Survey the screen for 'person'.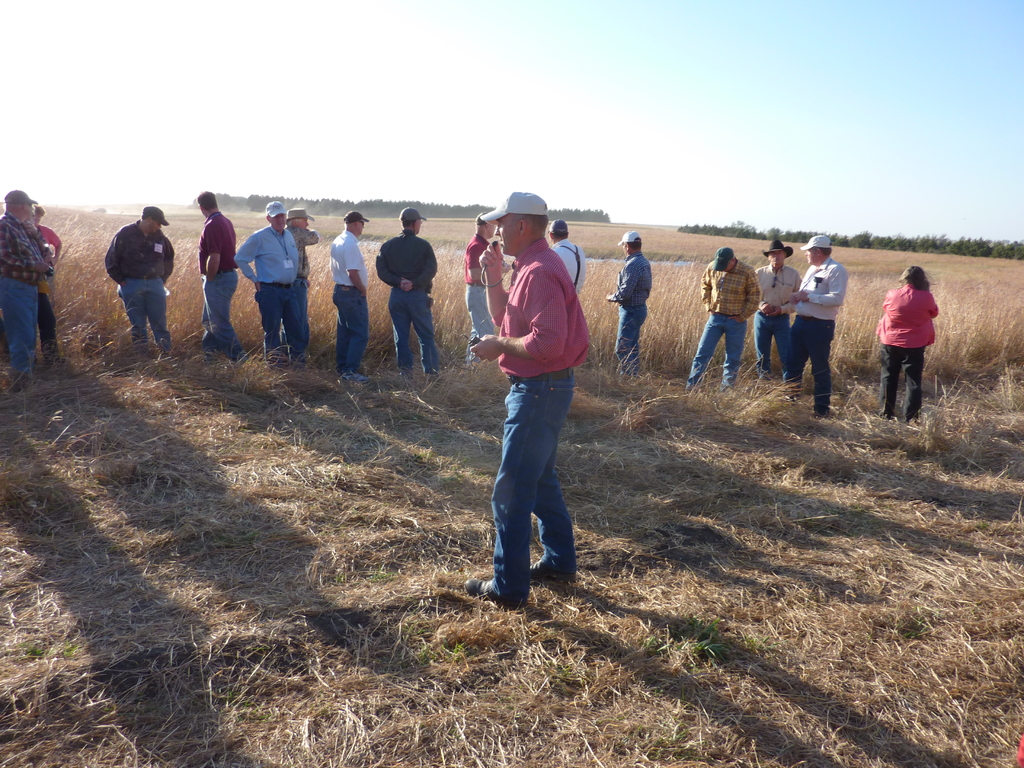
Survey found: (left=753, top=236, right=802, bottom=383).
